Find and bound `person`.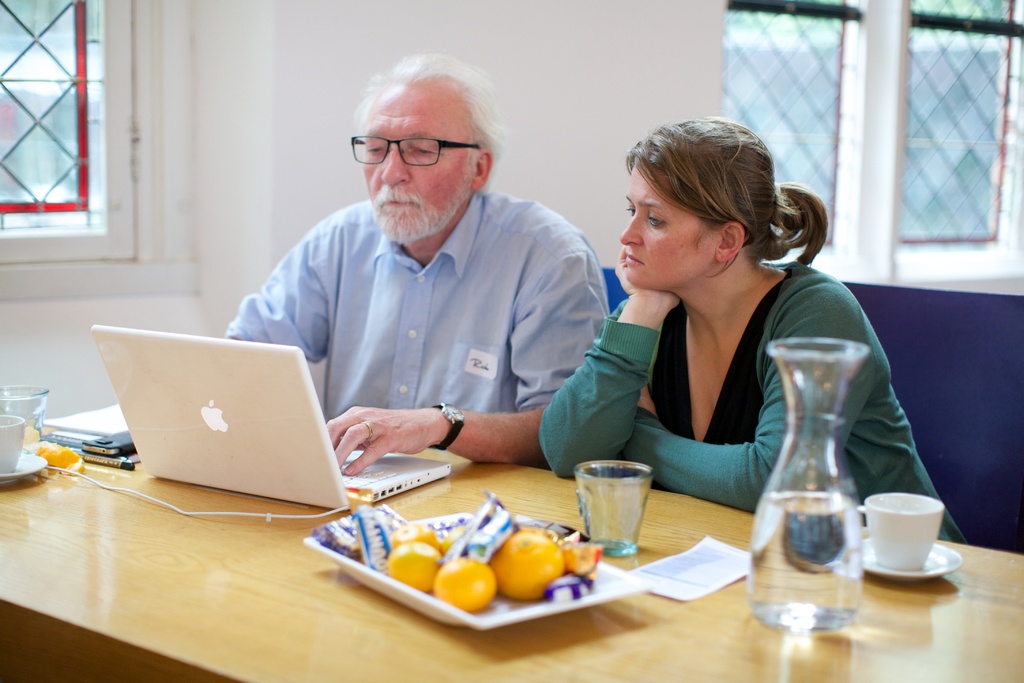
Bound: box(536, 115, 965, 549).
